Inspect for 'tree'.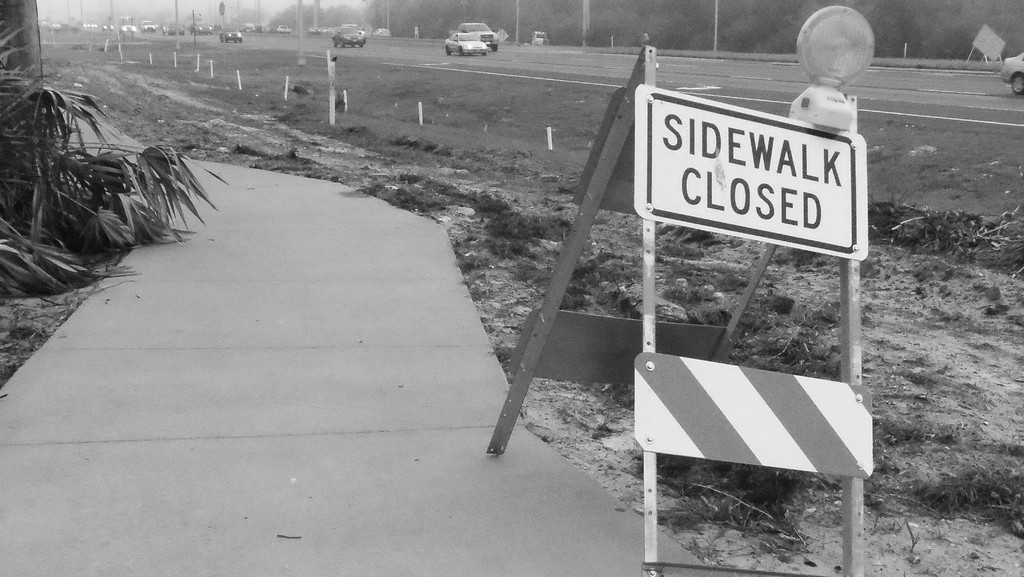
Inspection: 268:2:332:32.
